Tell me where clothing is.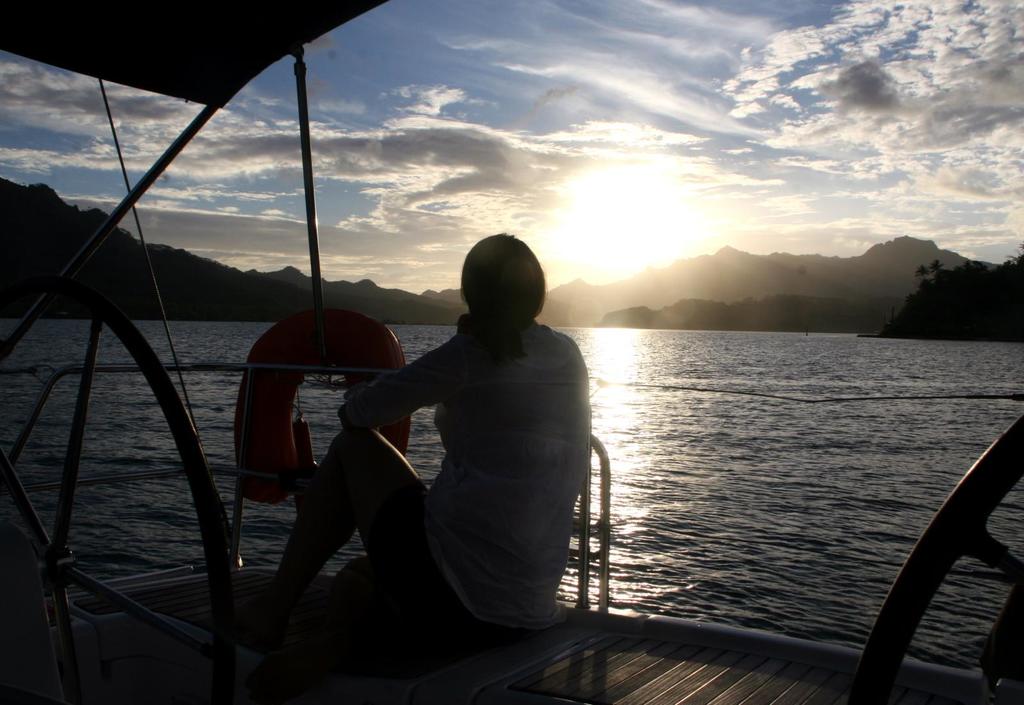
clothing is at [325, 315, 597, 666].
